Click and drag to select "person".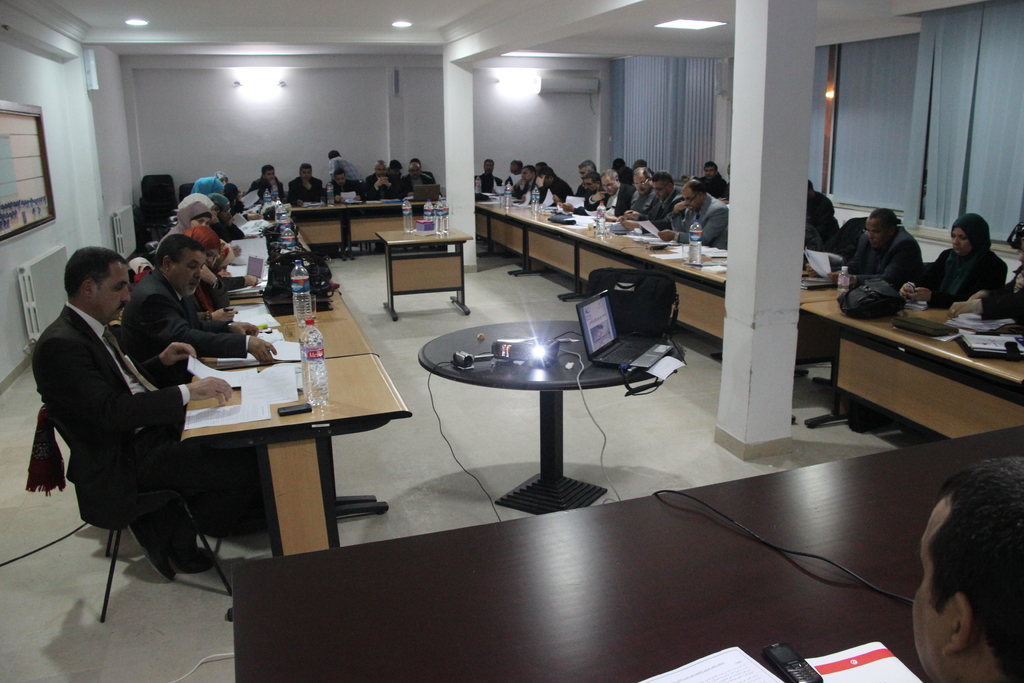
Selection: crop(157, 226, 232, 316).
